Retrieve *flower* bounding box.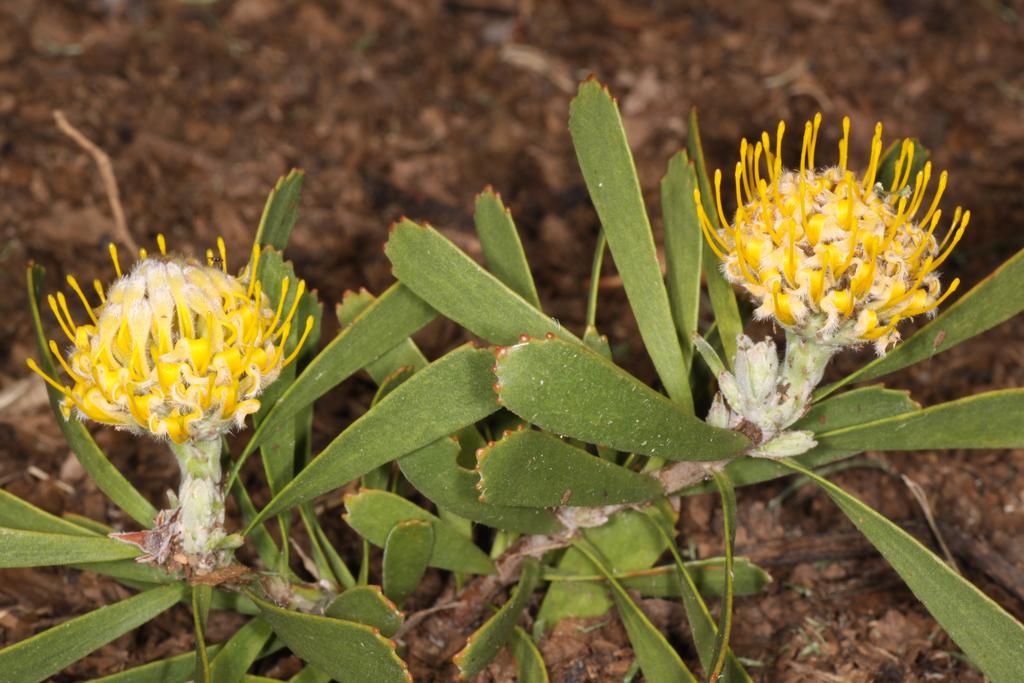
Bounding box: [x1=692, y1=112, x2=976, y2=368].
